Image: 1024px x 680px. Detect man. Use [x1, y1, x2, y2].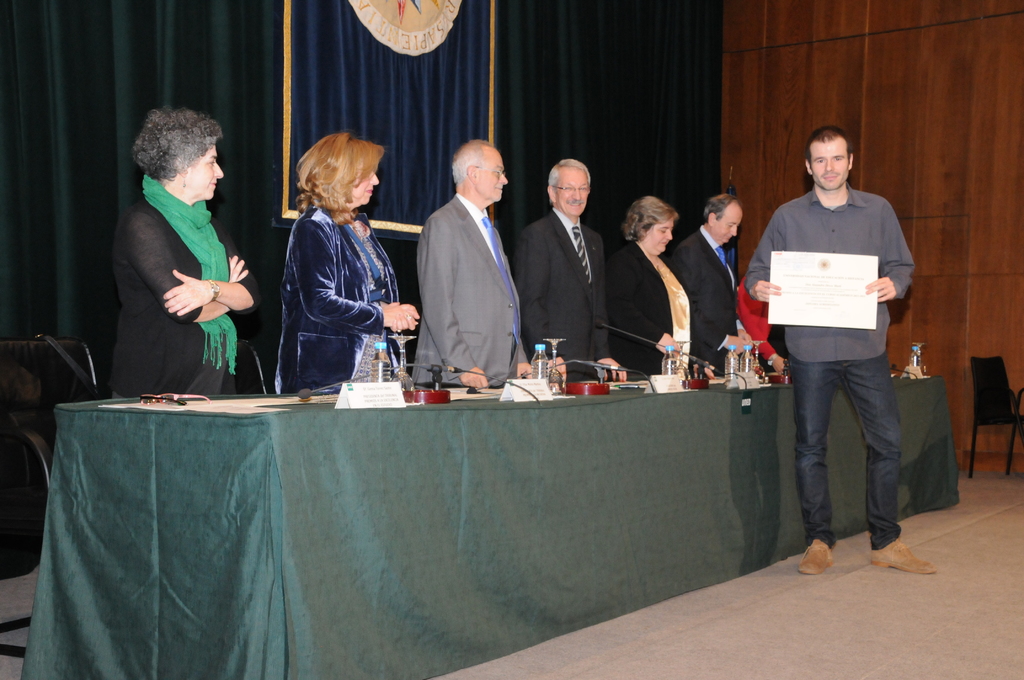
[518, 156, 630, 382].
